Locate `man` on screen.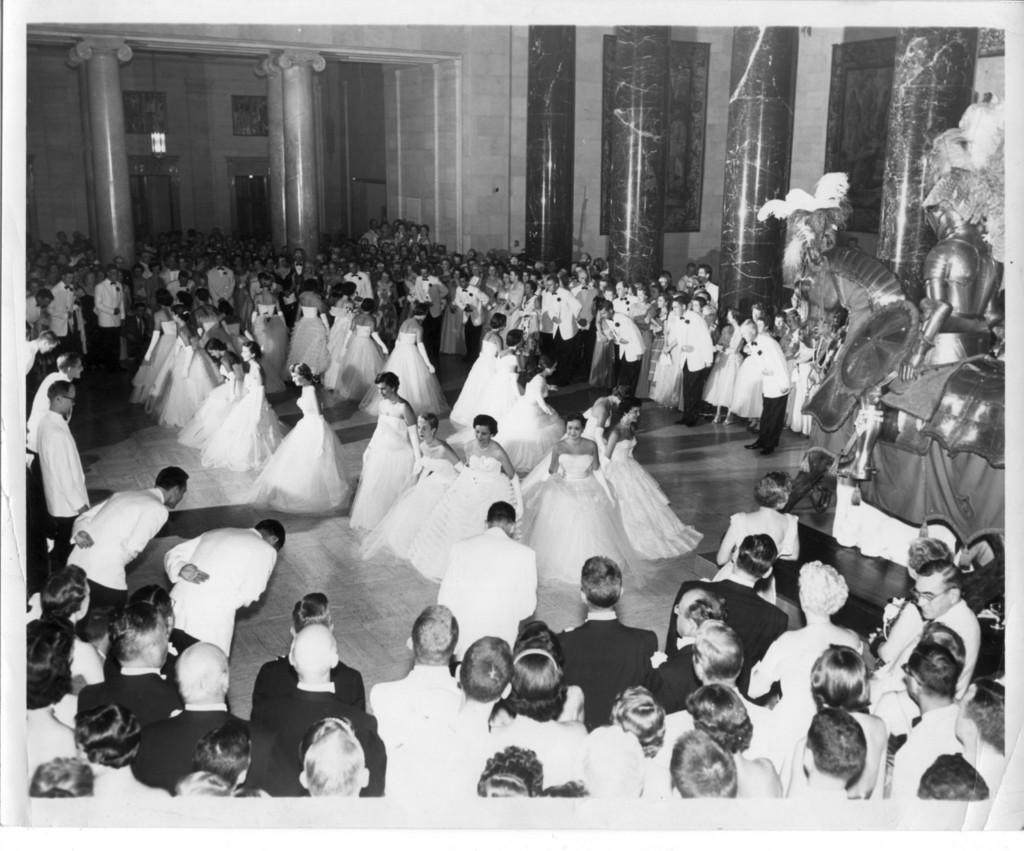
On screen at select_region(600, 300, 642, 418).
